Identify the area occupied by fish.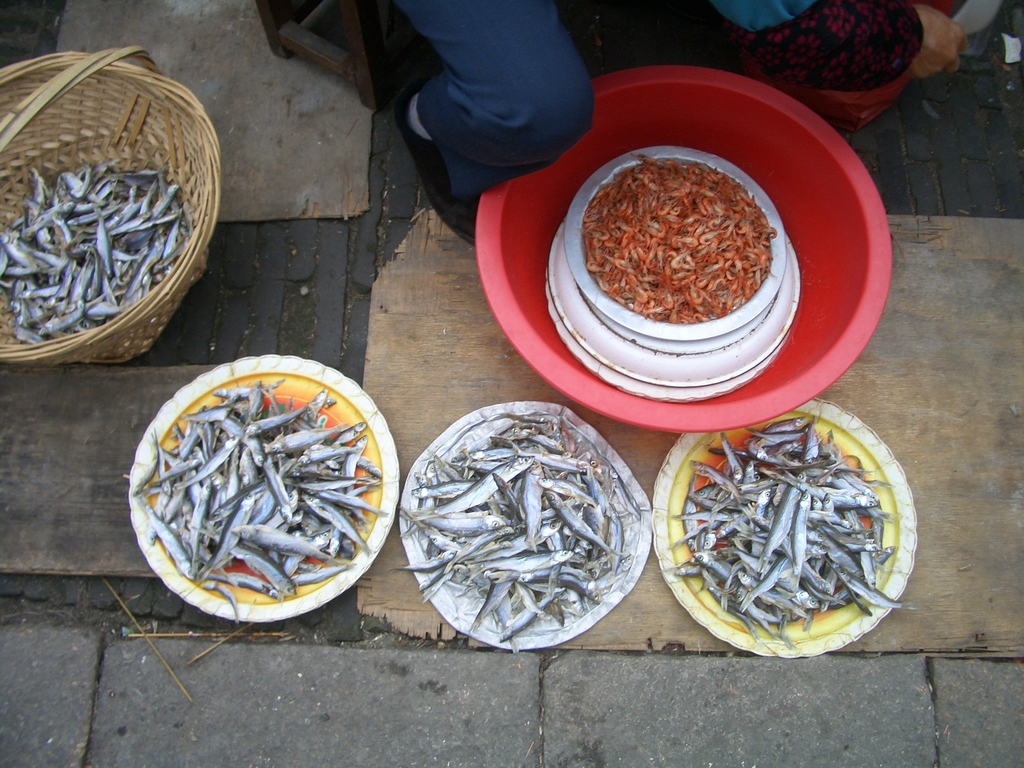
Area: 398/503/505/538.
